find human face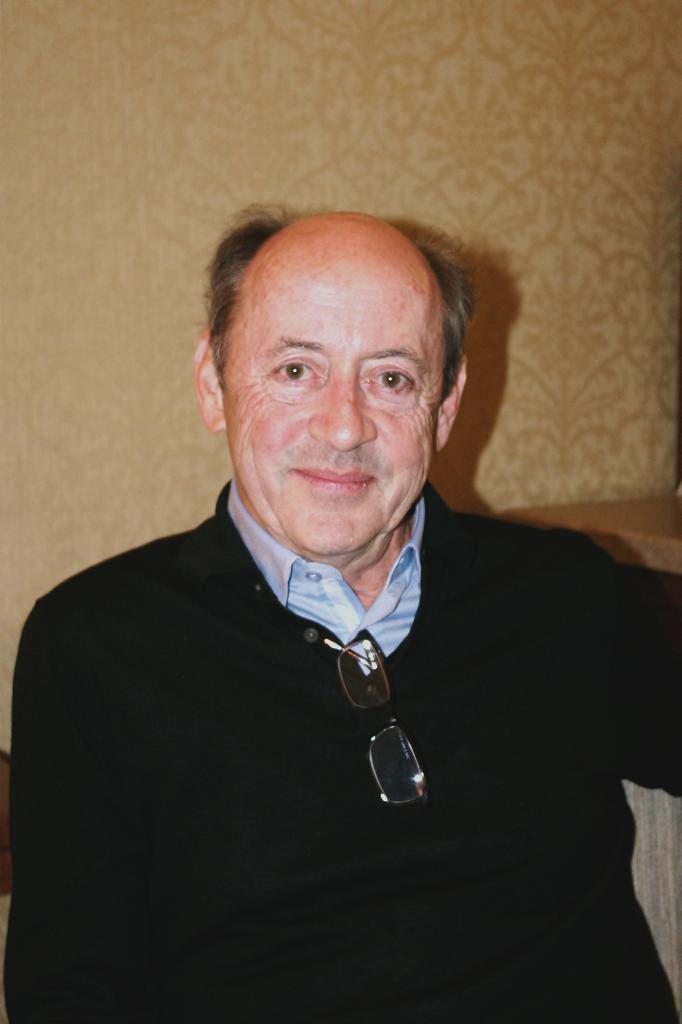
222,276,436,559
